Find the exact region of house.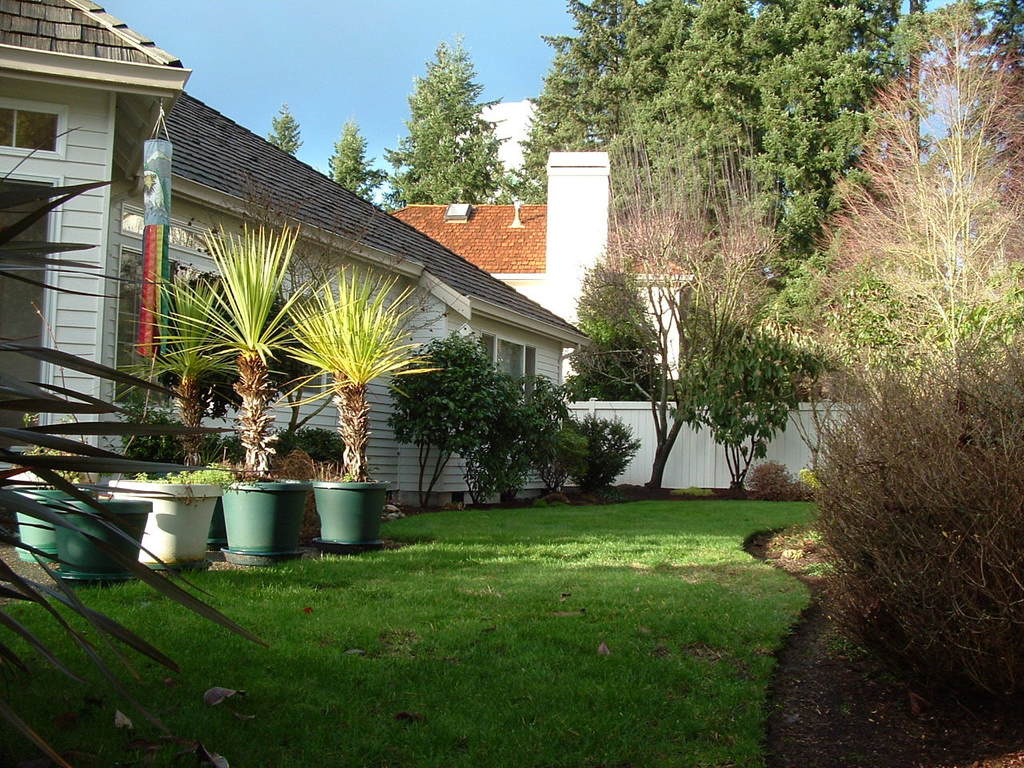
Exact region: select_region(382, 148, 776, 414).
